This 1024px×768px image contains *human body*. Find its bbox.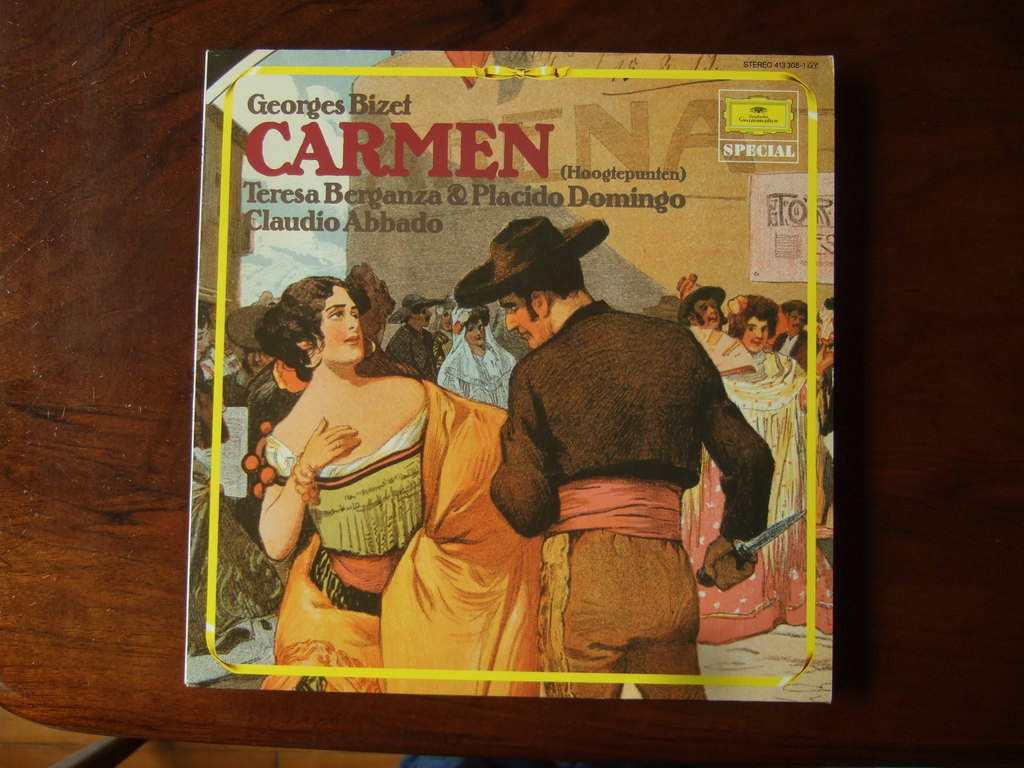
<box>674,278,764,653</box>.
